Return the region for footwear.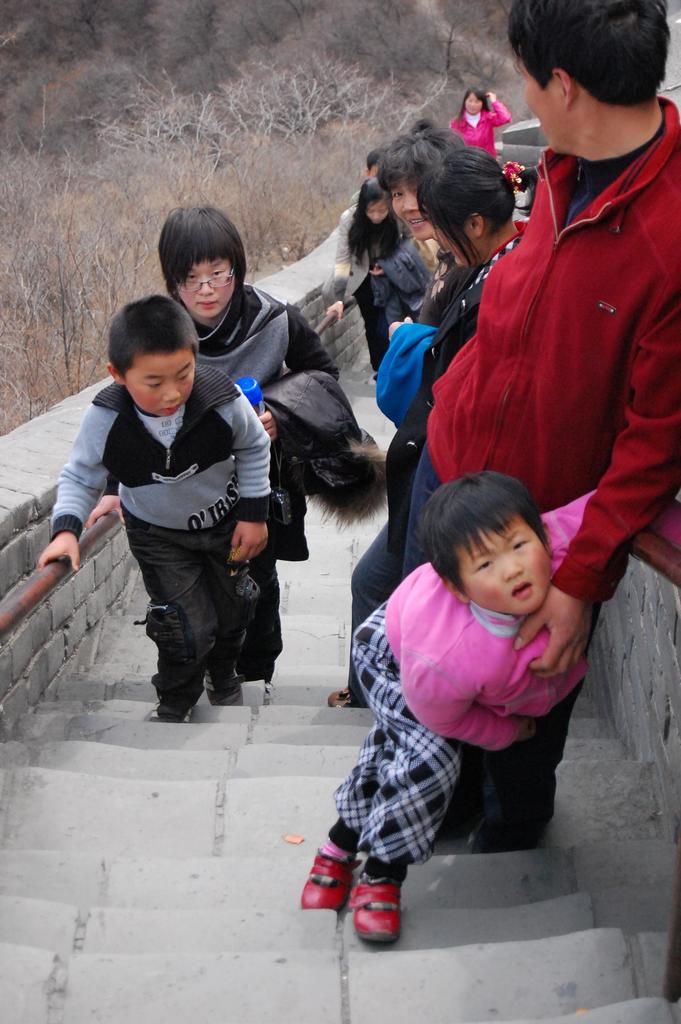
Rect(334, 687, 356, 708).
